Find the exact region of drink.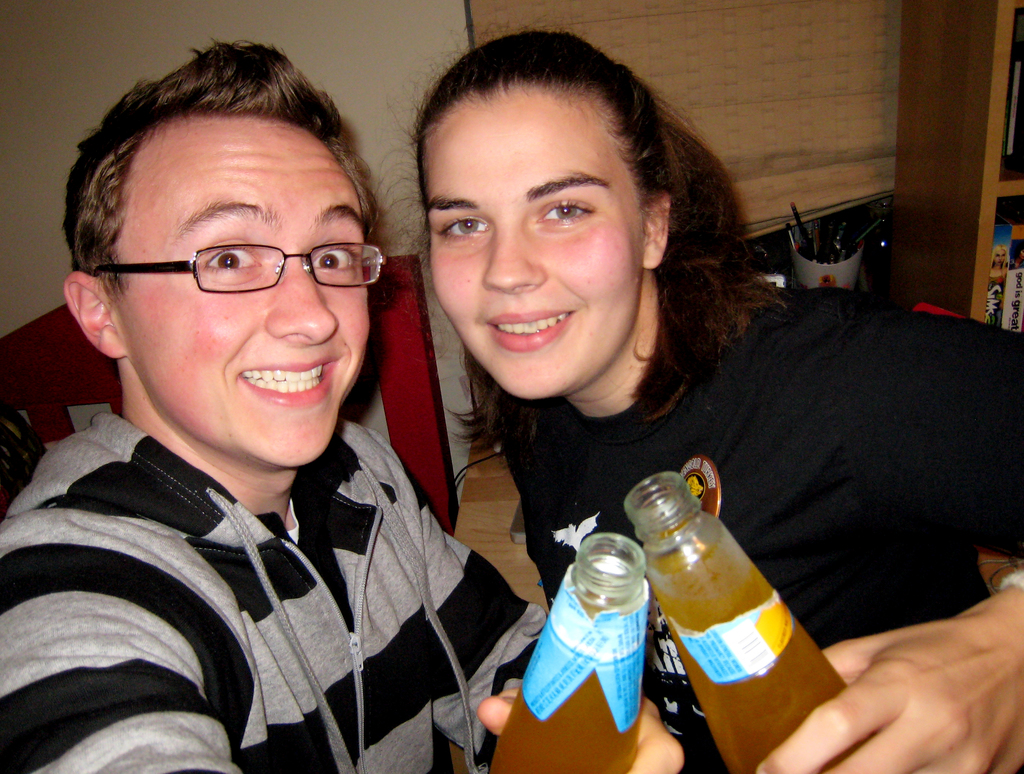
Exact region: [x1=622, y1=466, x2=849, y2=773].
